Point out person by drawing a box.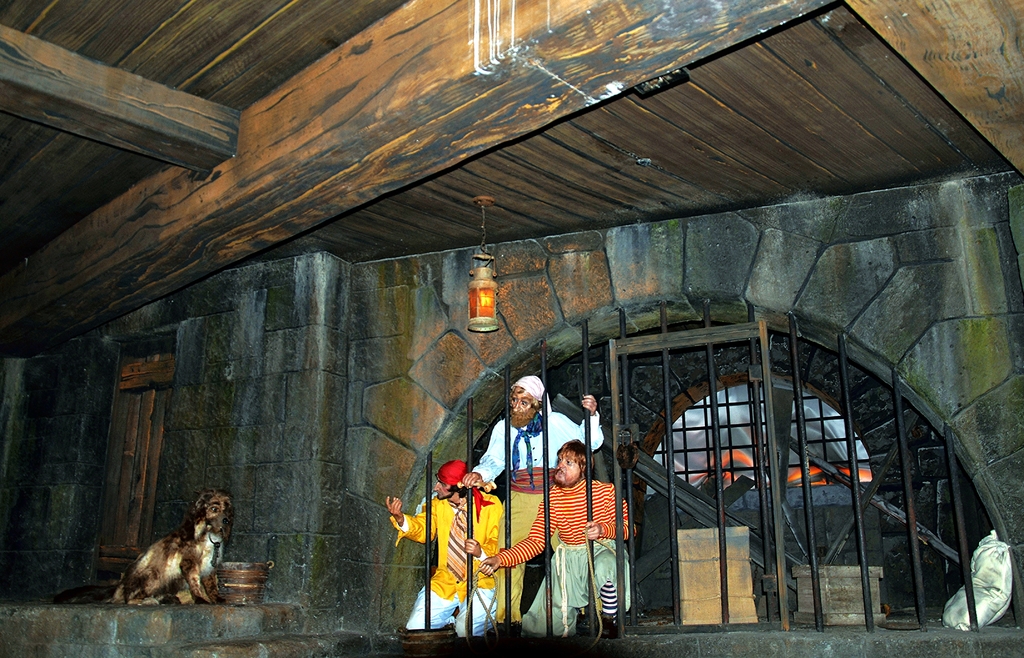
380 450 507 639.
